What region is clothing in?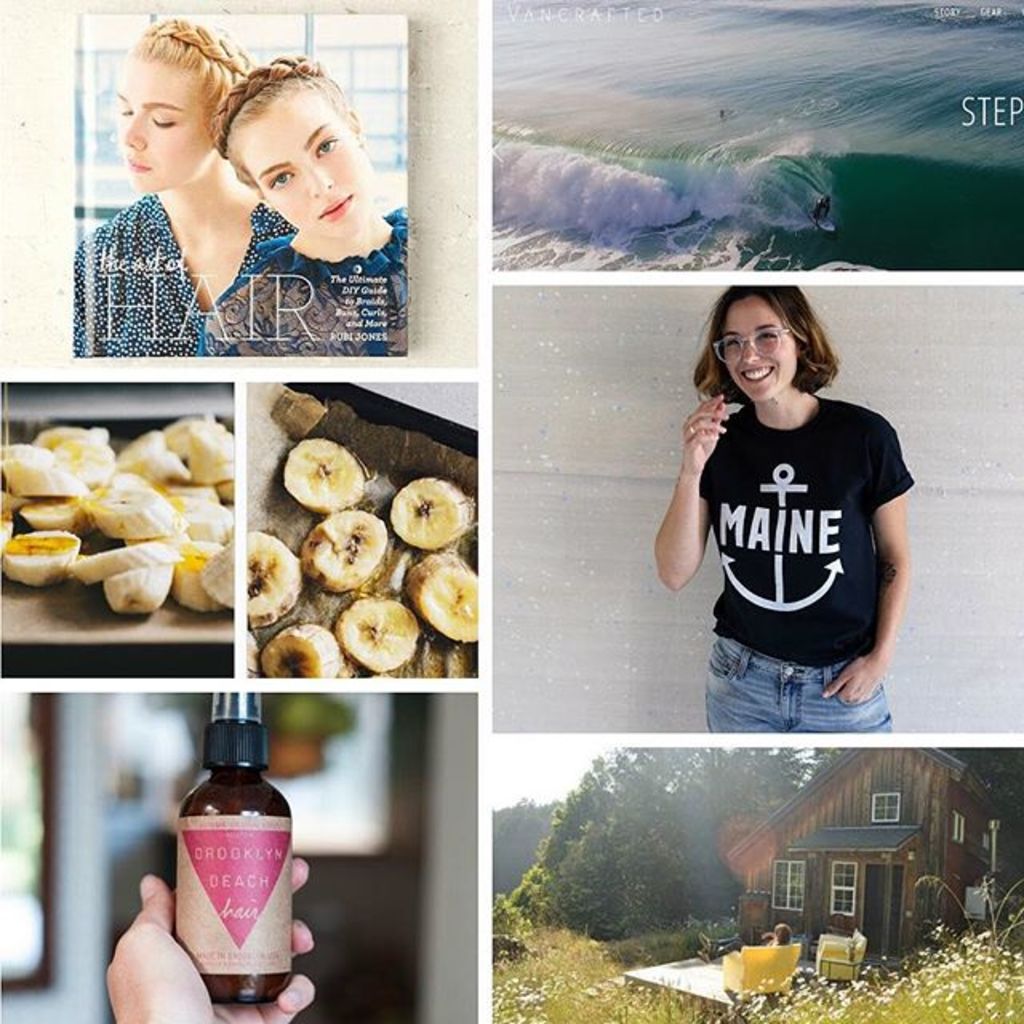
bbox=(203, 195, 411, 352).
